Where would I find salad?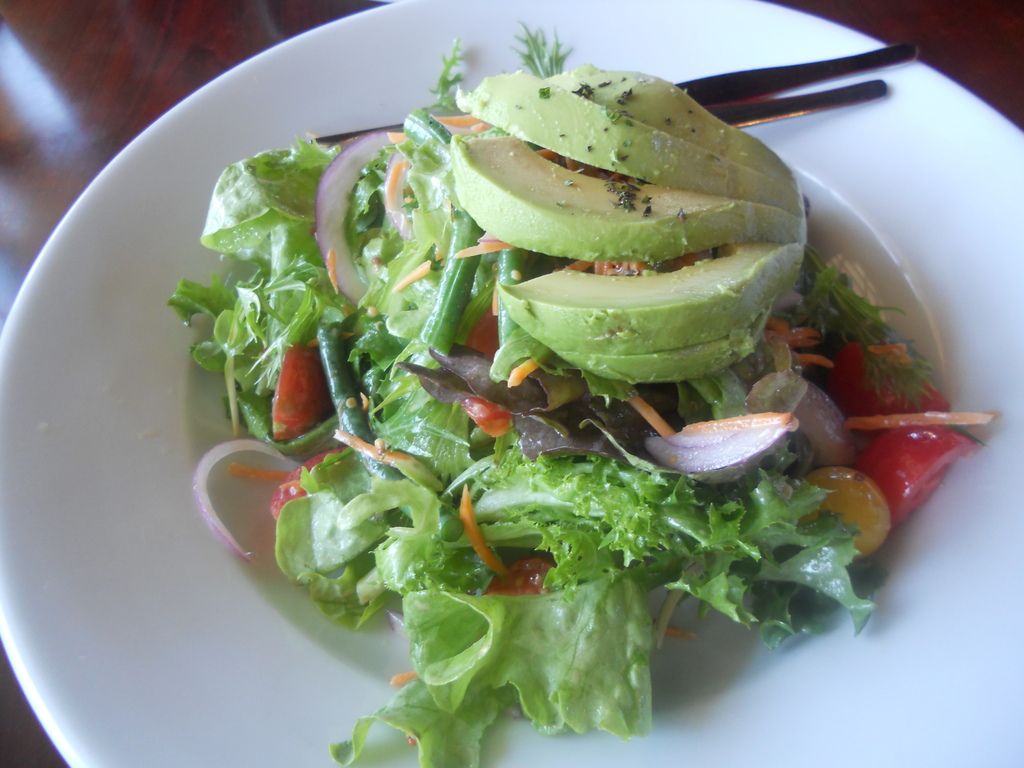
At detection(120, 28, 1017, 761).
